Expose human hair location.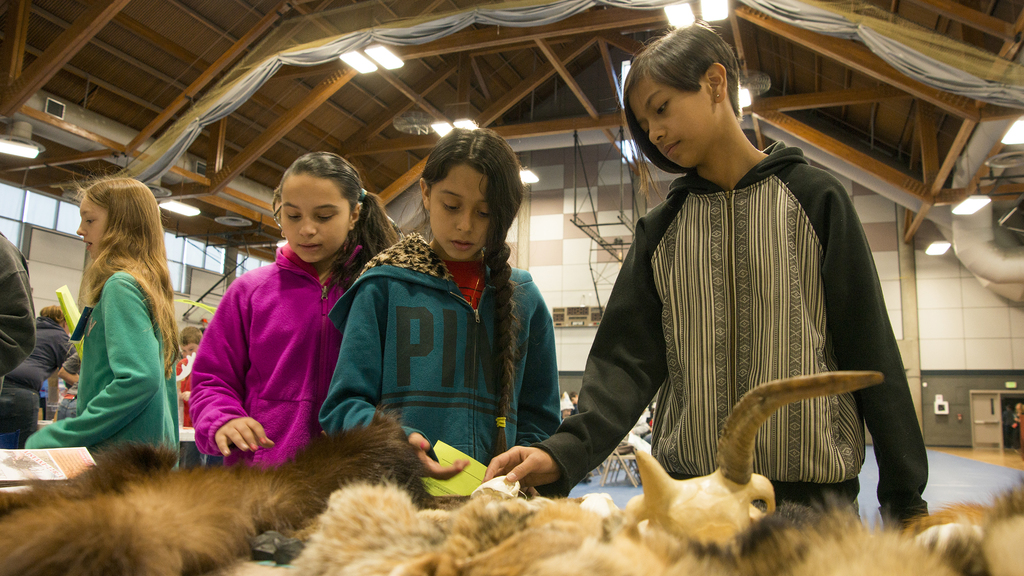
Exposed at 619, 12, 741, 181.
